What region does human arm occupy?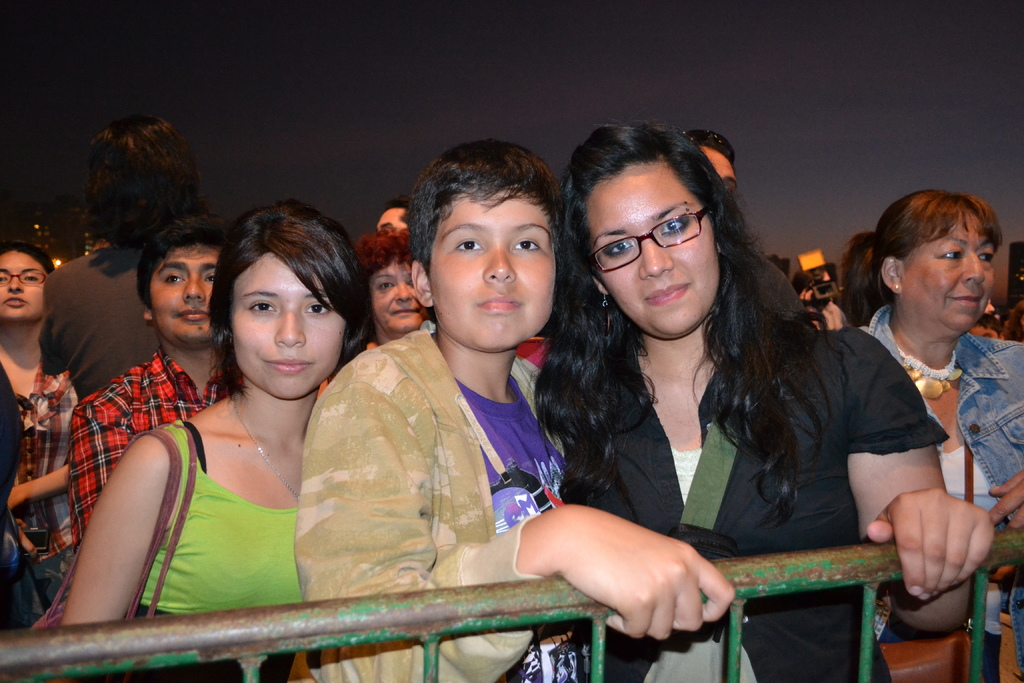
rect(287, 365, 738, 682).
